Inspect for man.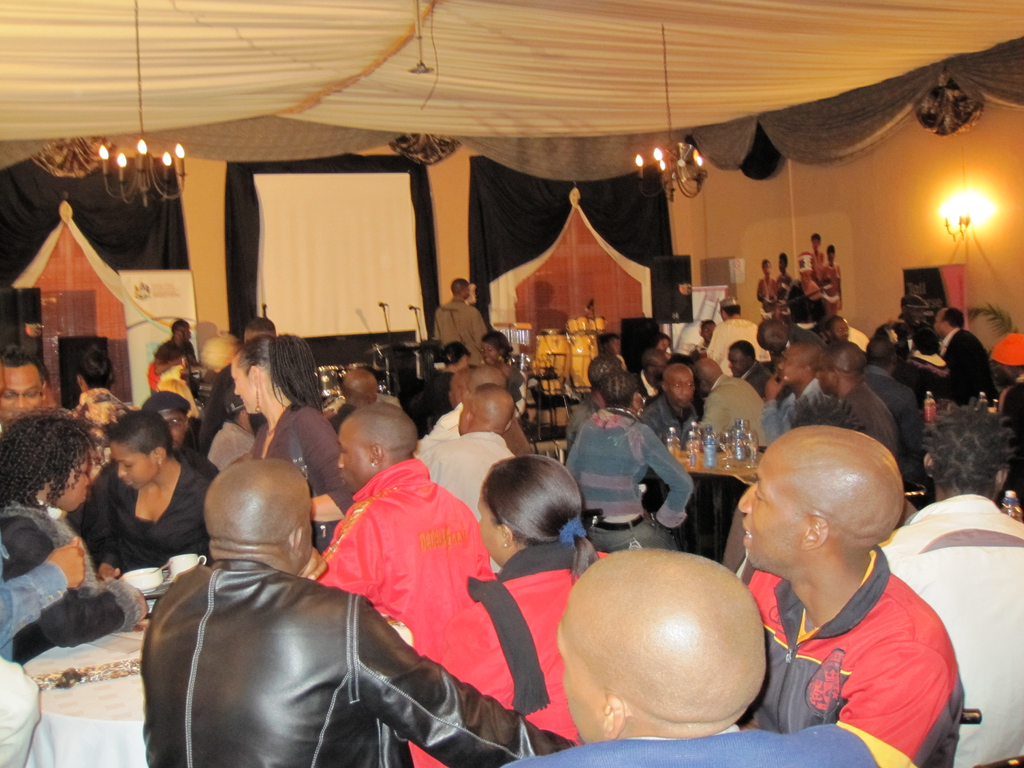
Inspection: 932,305,997,396.
